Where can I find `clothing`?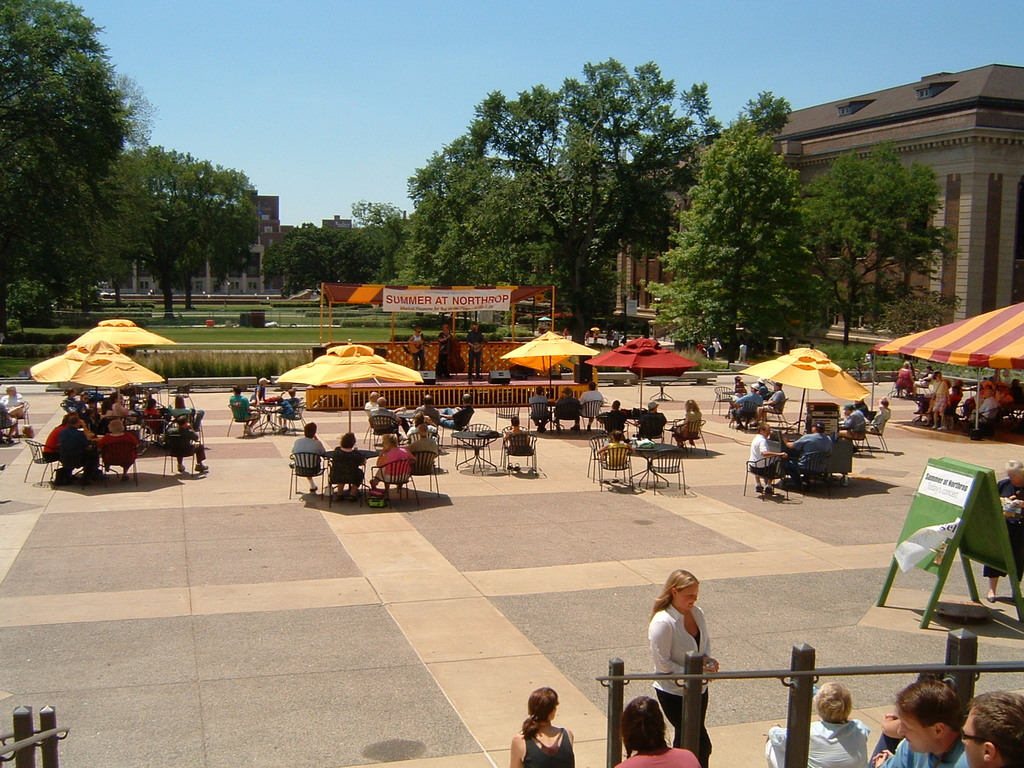
You can find it at 868:402:890:433.
